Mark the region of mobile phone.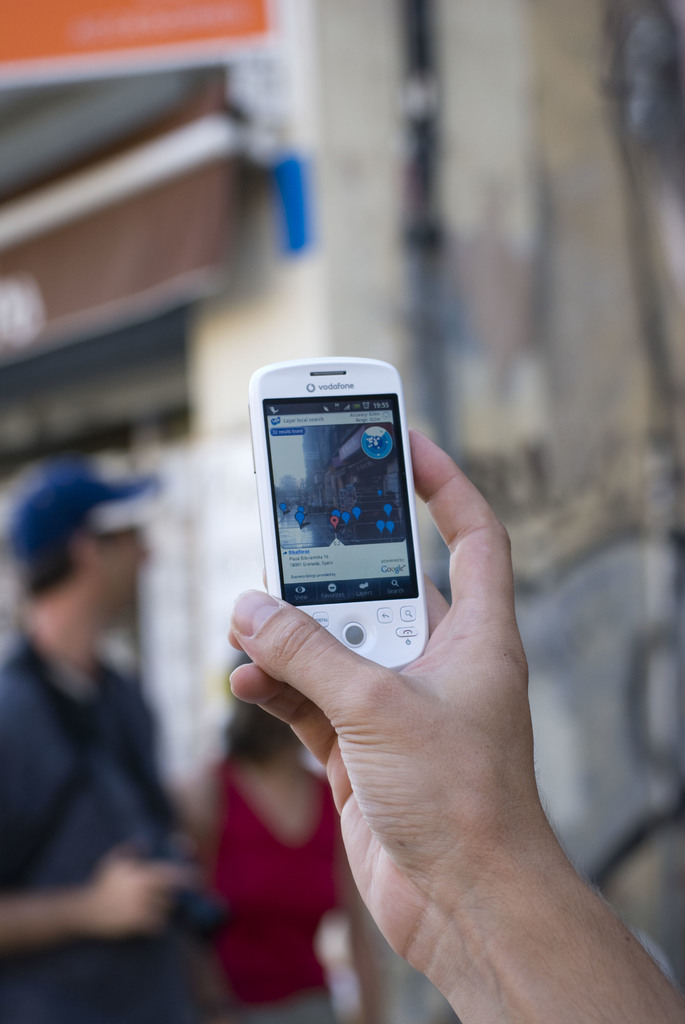
Region: box=[247, 356, 430, 675].
